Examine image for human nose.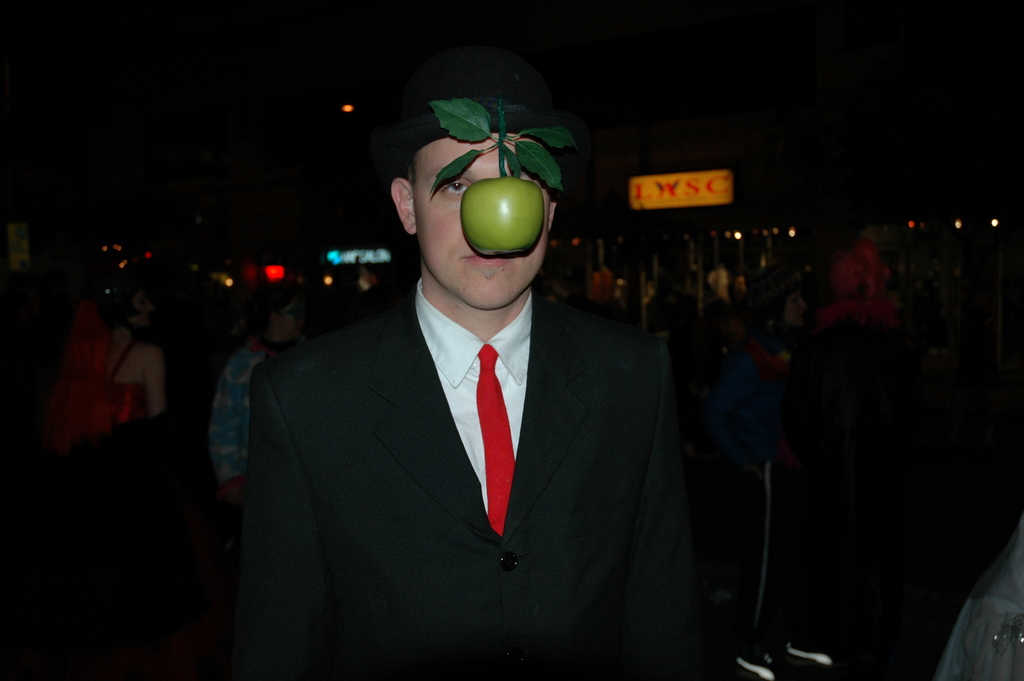
Examination result: box=[799, 299, 808, 308].
